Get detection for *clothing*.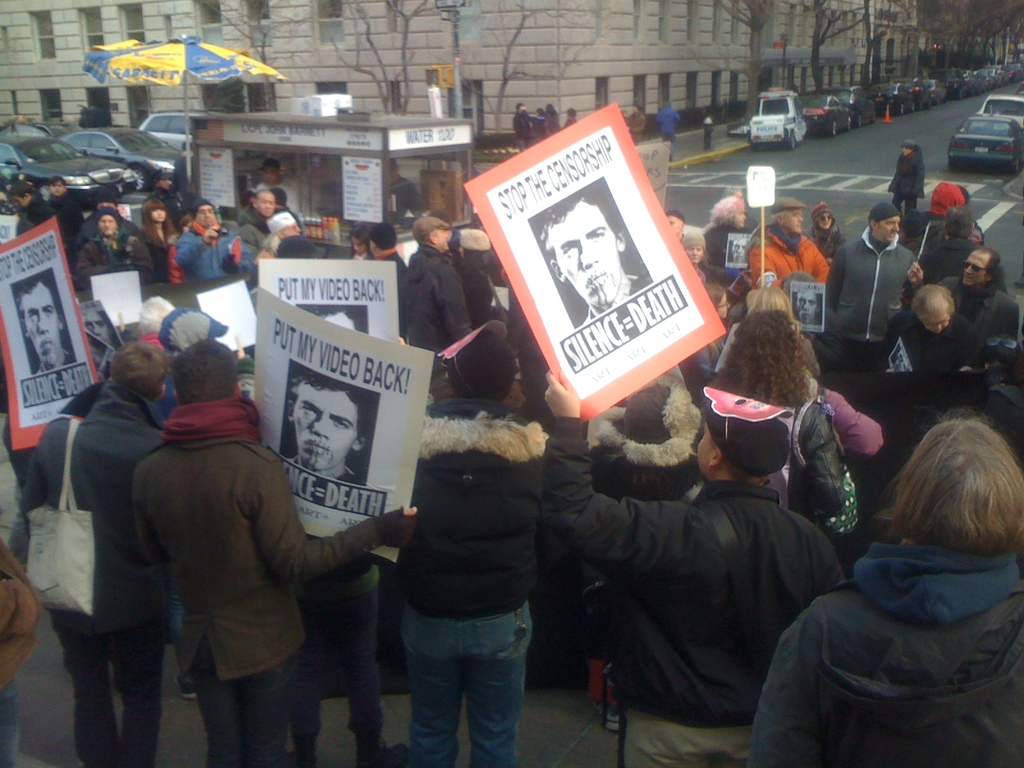
Detection: left=253, top=180, right=300, bottom=210.
